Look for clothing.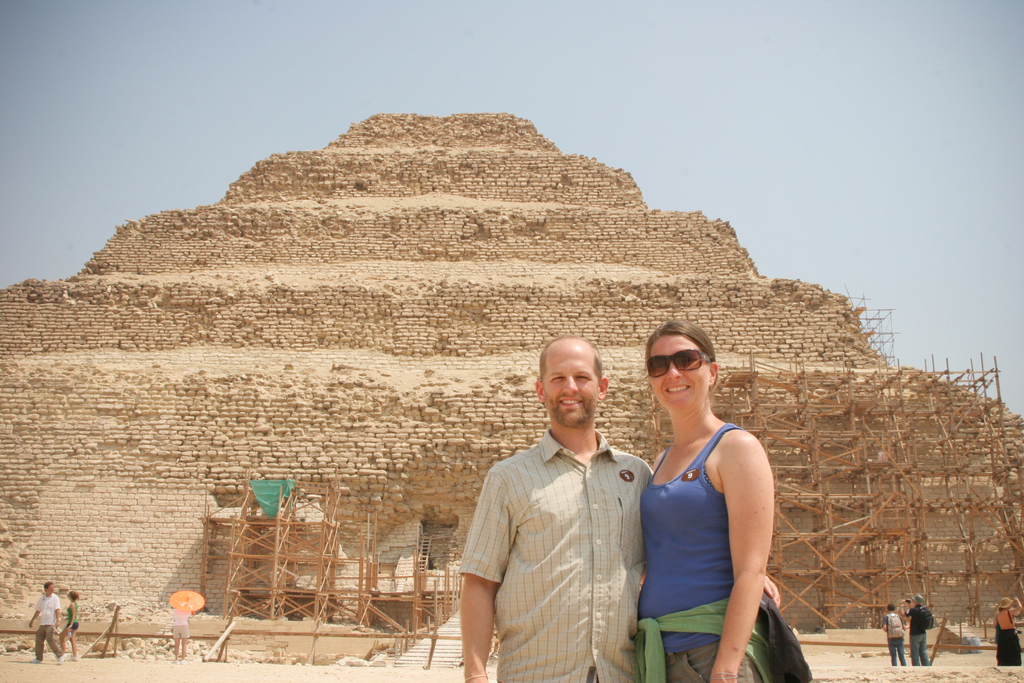
Found: region(640, 420, 810, 682).
